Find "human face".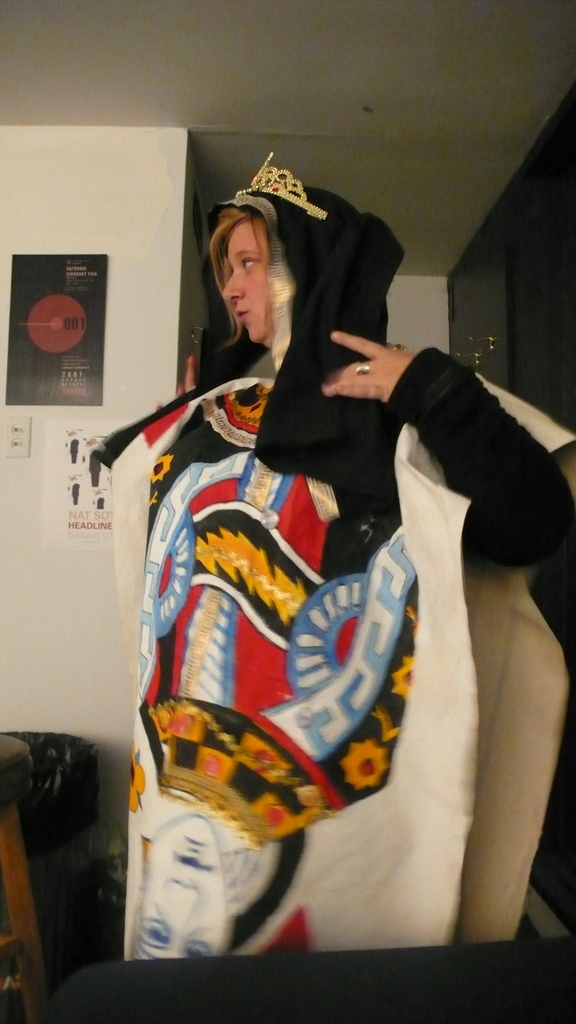
bbox(223, 218, 271, 344).
